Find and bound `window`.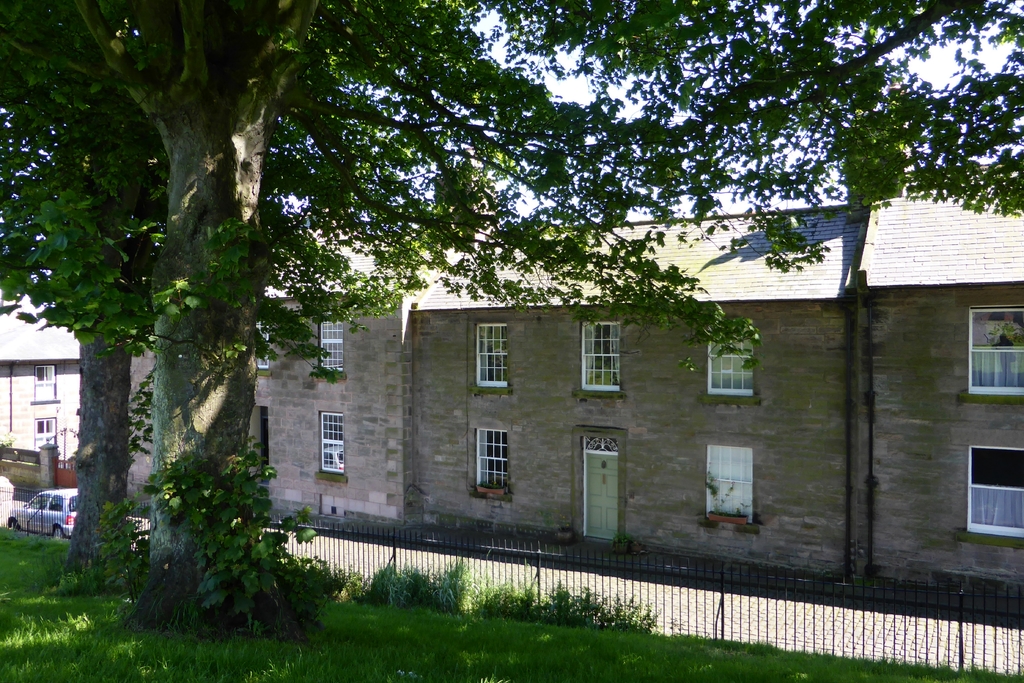
Bound: BBox(476, 322, 510, 388).
